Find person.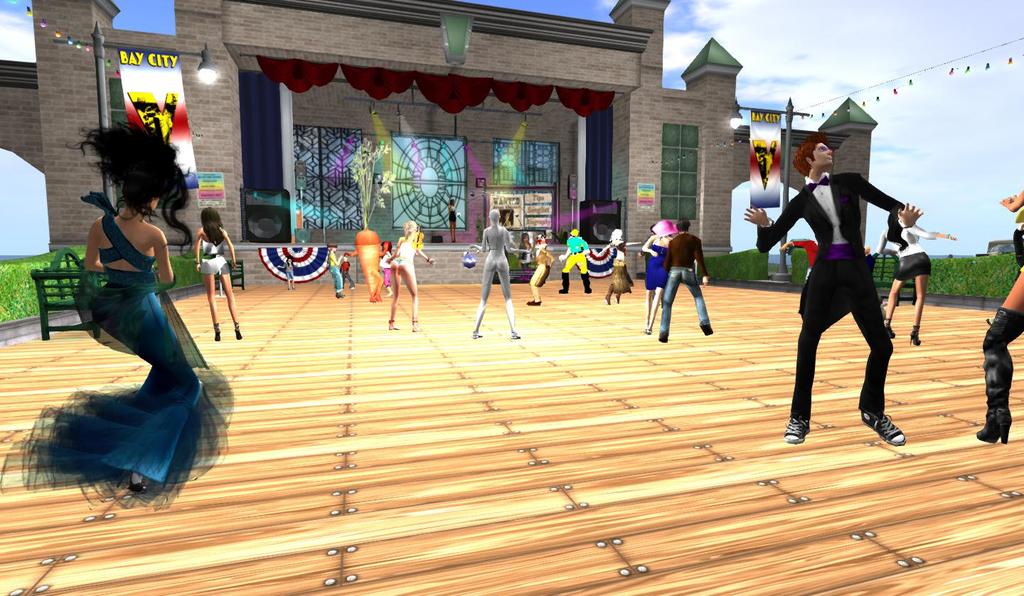
[871,202,955,341].
